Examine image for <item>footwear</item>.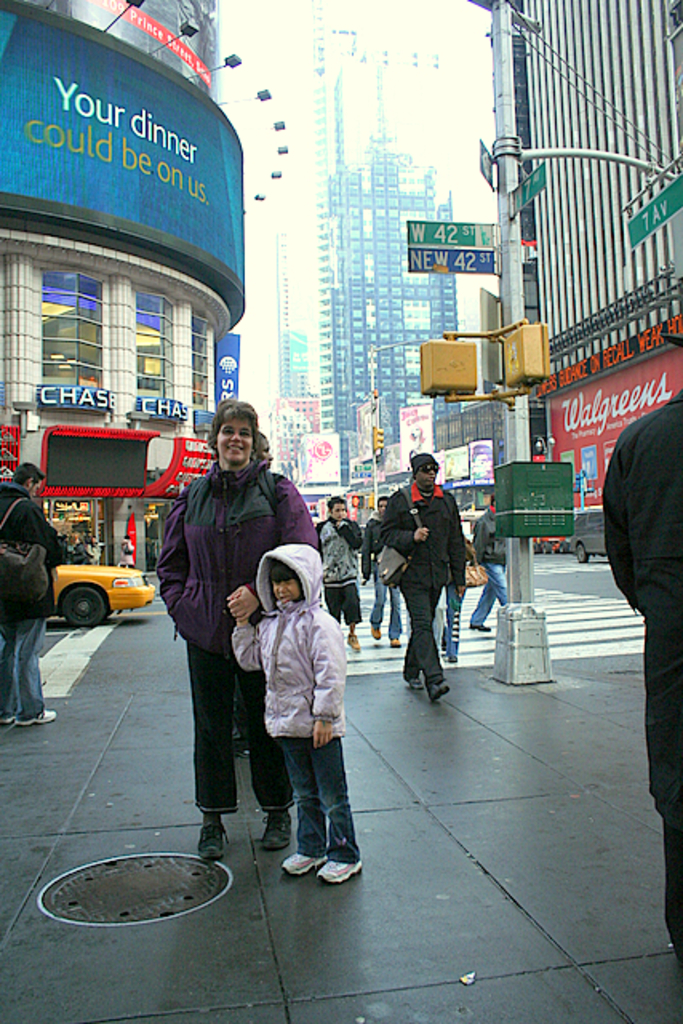
Examination result: <bbox>369, 622, 381, 637</bbox>.
